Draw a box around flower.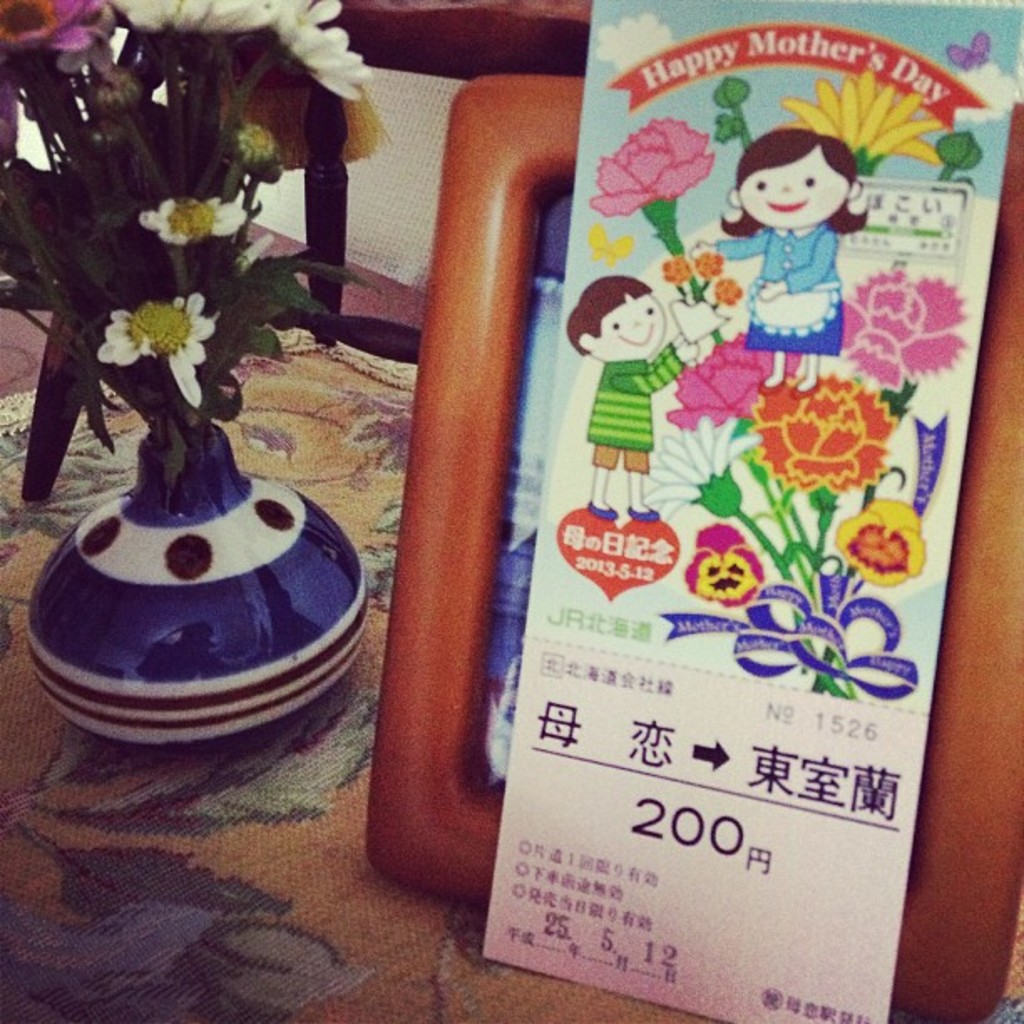
{"left": 780, "top": 74, "right": 949, "bottom": 171}.
